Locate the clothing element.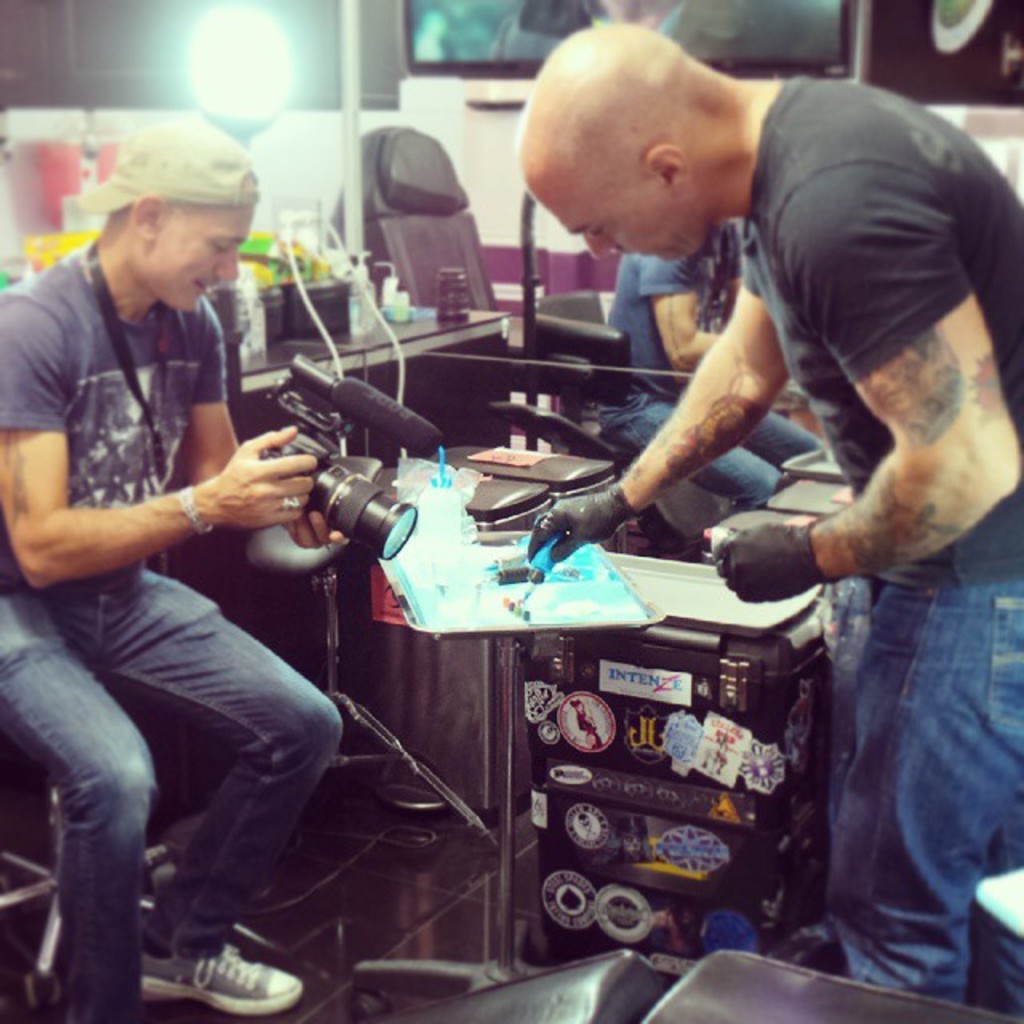
Element bbox: [0,251,341,1022].
